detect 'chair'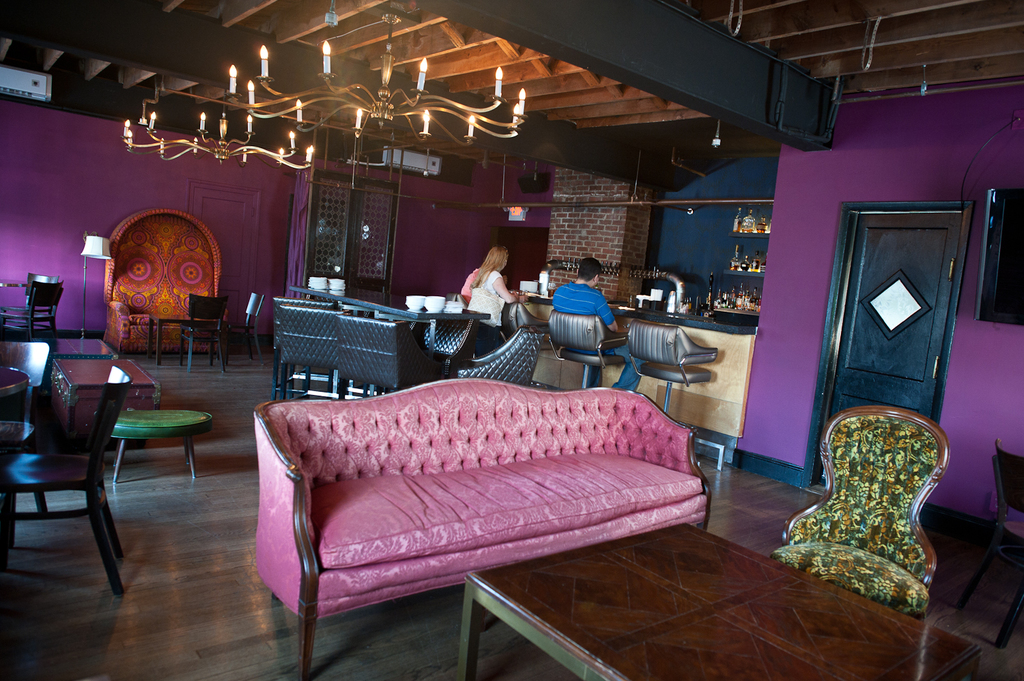
l=621, t=325, r=717, b=423
